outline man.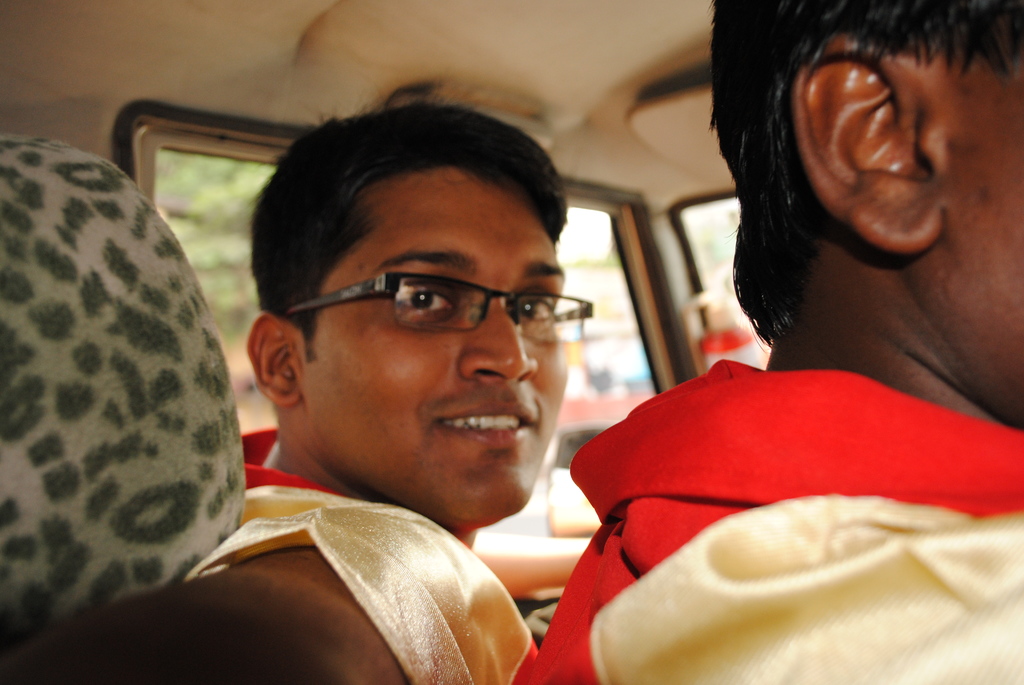
Outline: region(513, 0, 1023, 683).
